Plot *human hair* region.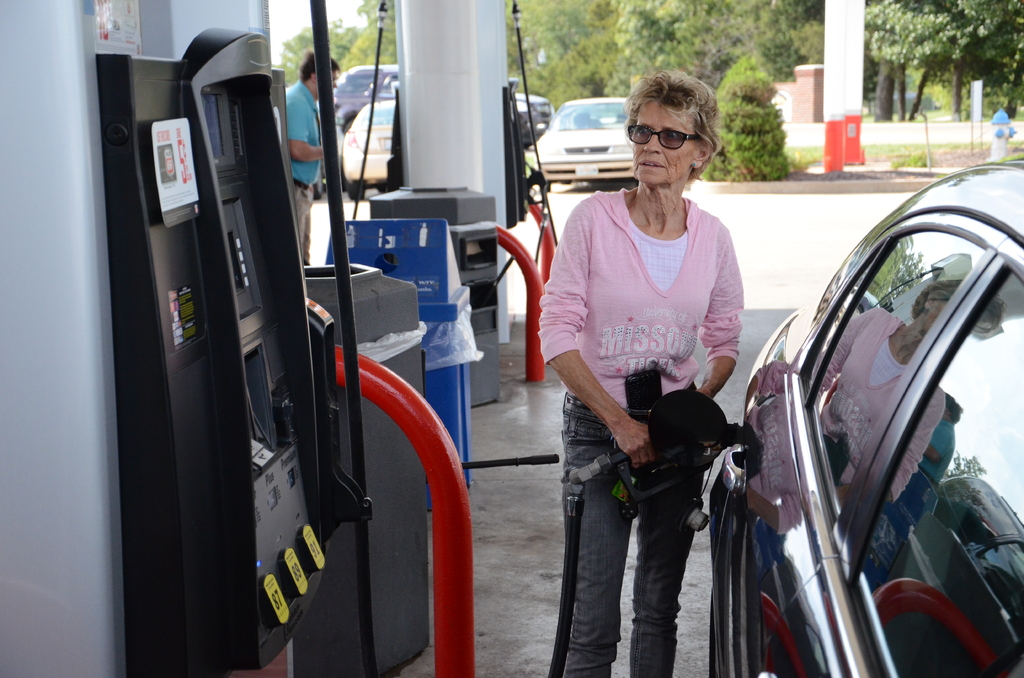
Plotted at (left=621, top=66, right=725, bottom=204).
